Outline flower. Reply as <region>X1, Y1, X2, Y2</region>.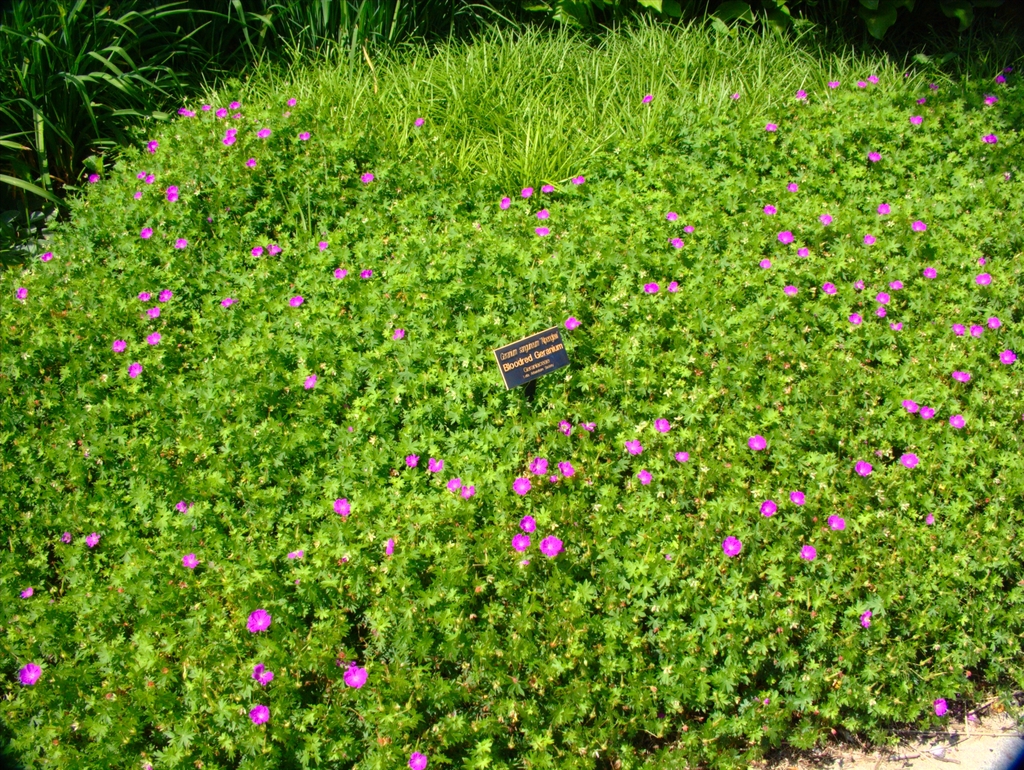
<region>331, 268, 349, 282</region>.
